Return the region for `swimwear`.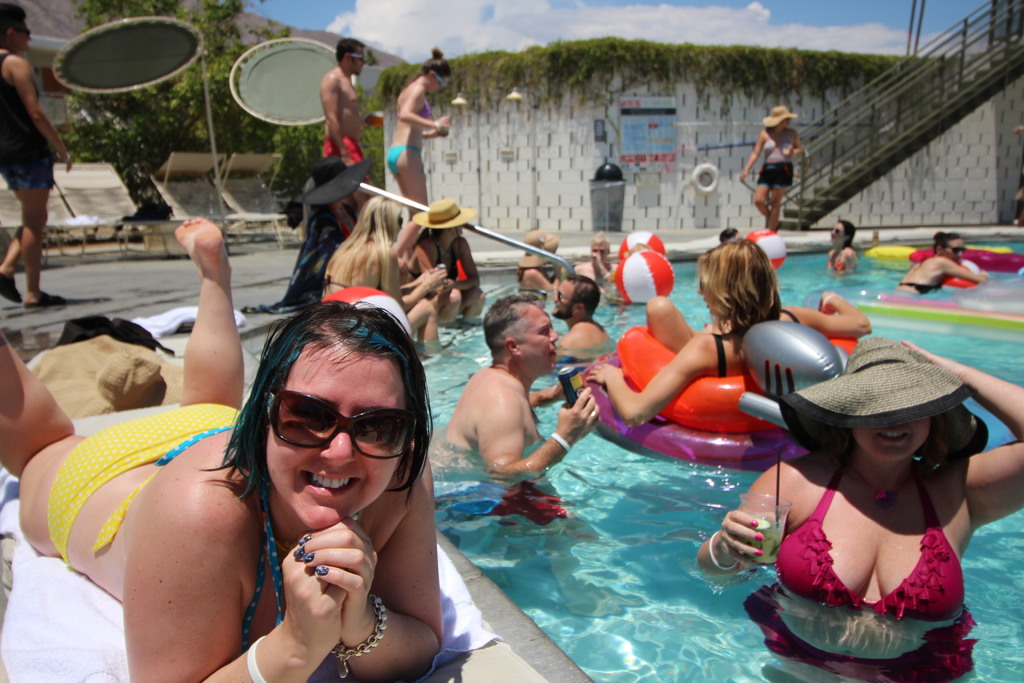
[767,448,969,621].
